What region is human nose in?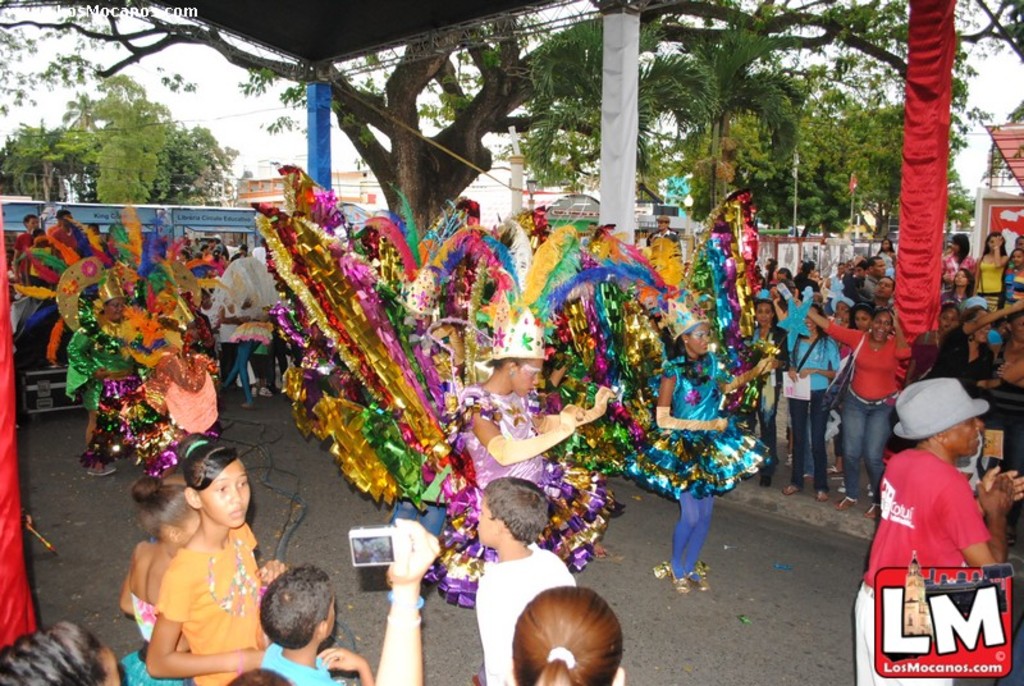
974:416:987:430.
